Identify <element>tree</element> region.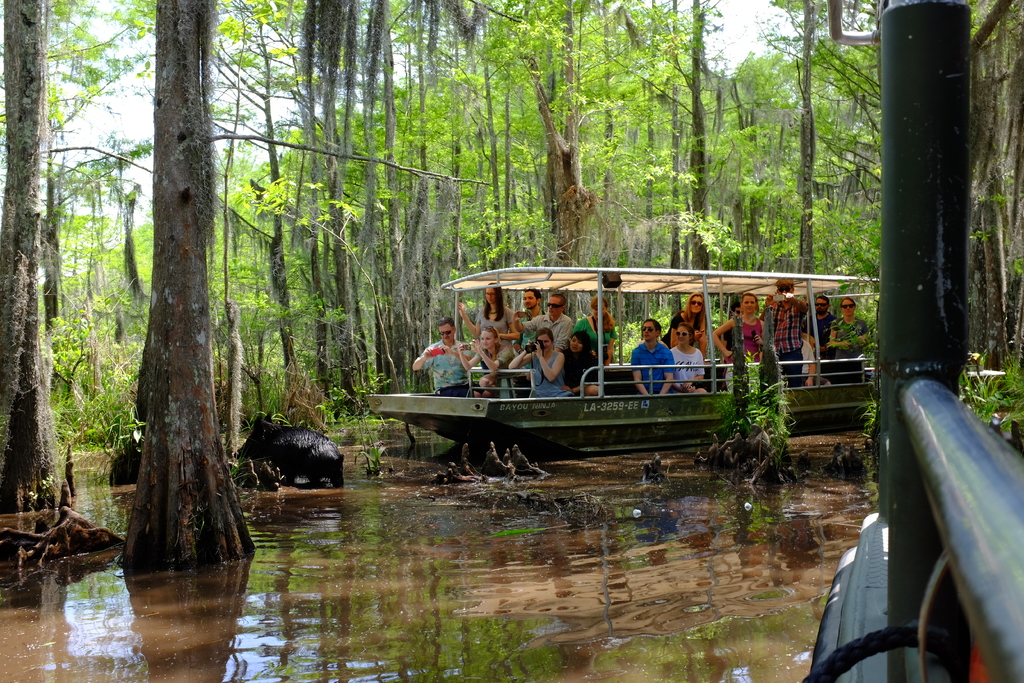
Region: detection(122, 0, 257, 564).
